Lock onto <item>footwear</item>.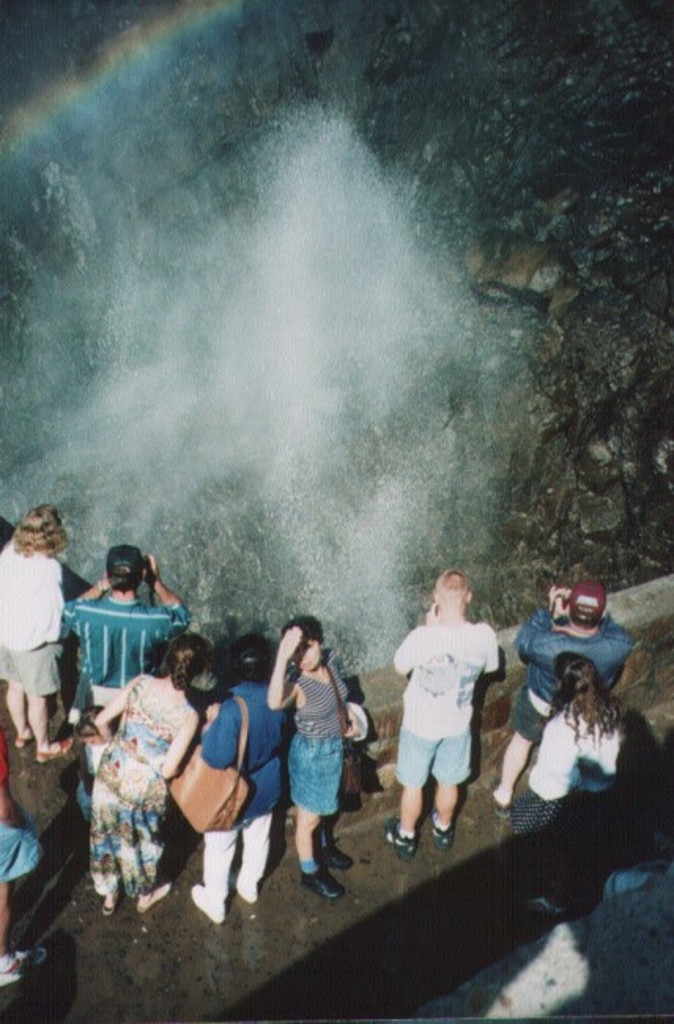
Locked: BBox(302, 863, 343, 901).
